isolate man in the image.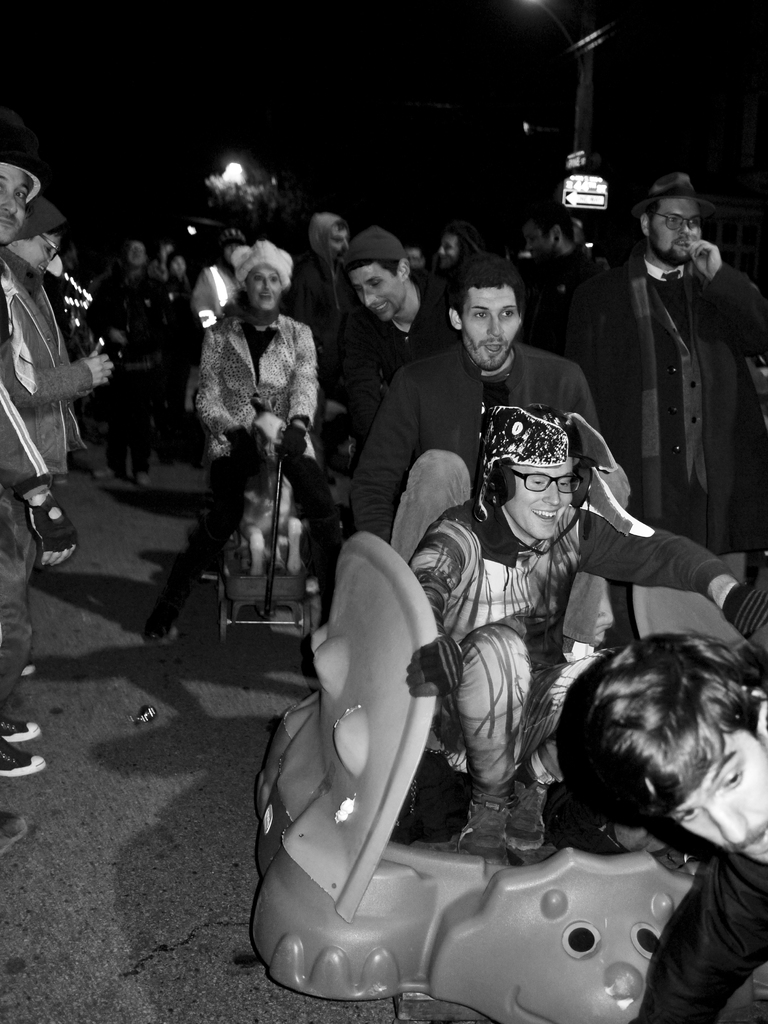
Isolated region: detection(580, 150, 756, 582).
